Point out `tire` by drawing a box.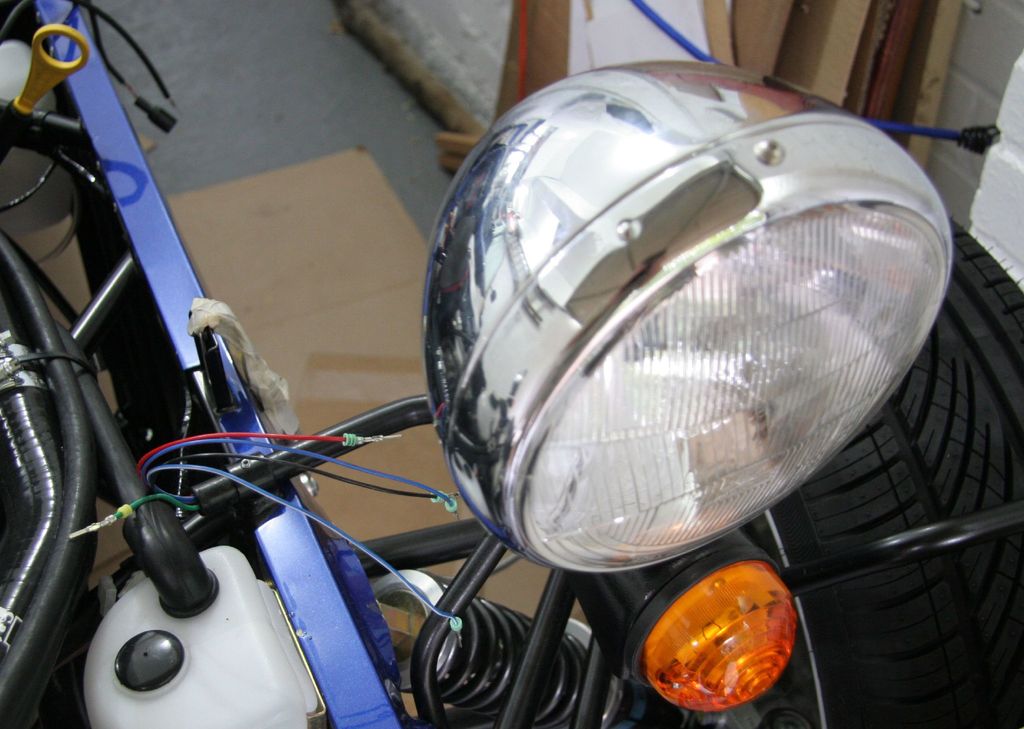
{"left": 743, "top": 218, "right": 1023, "bottom": 728}.
